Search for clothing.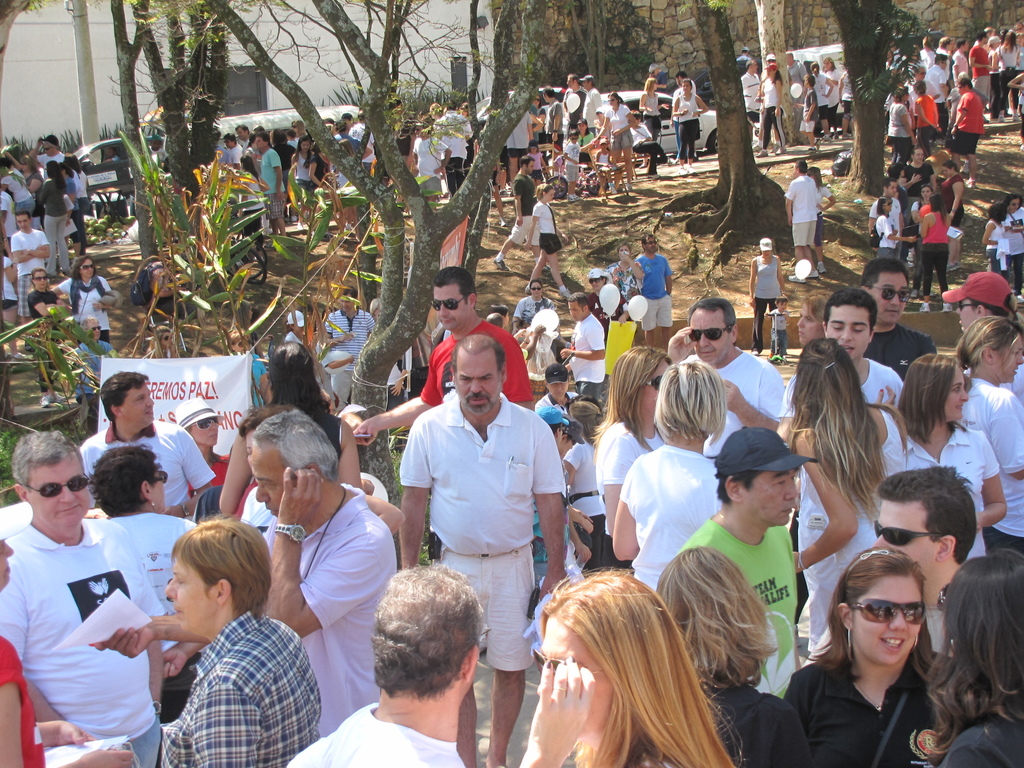
Found at (870,195,900,260).
